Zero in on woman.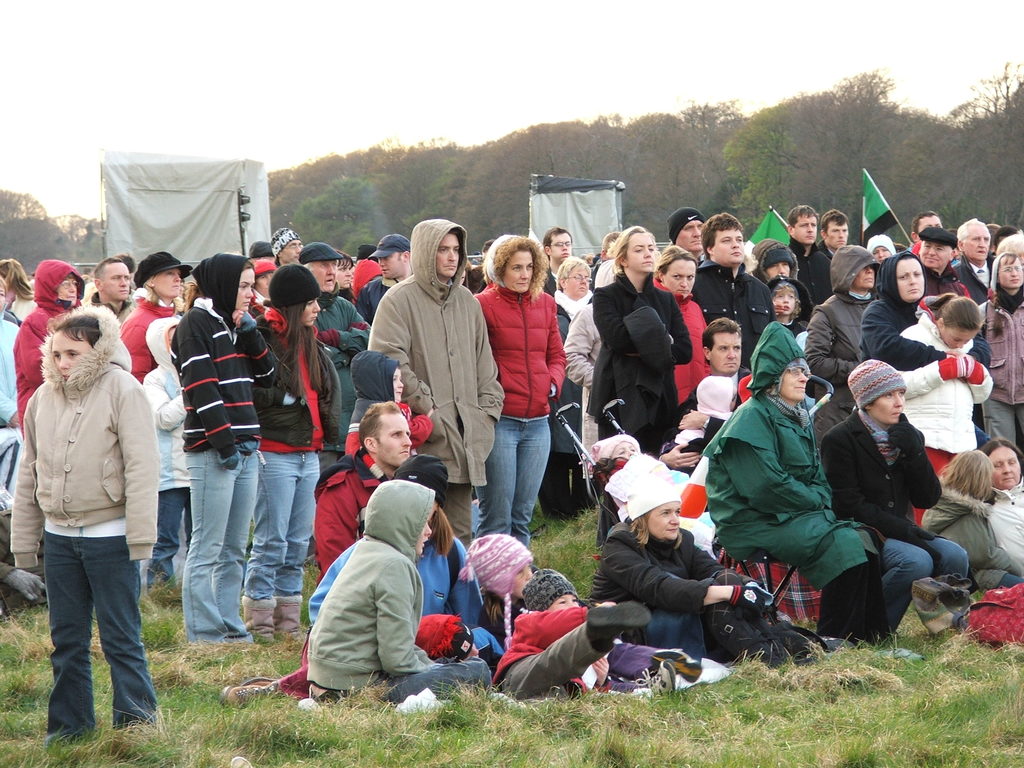
Zeroed in: BBox(549, 256, 595, 518).
